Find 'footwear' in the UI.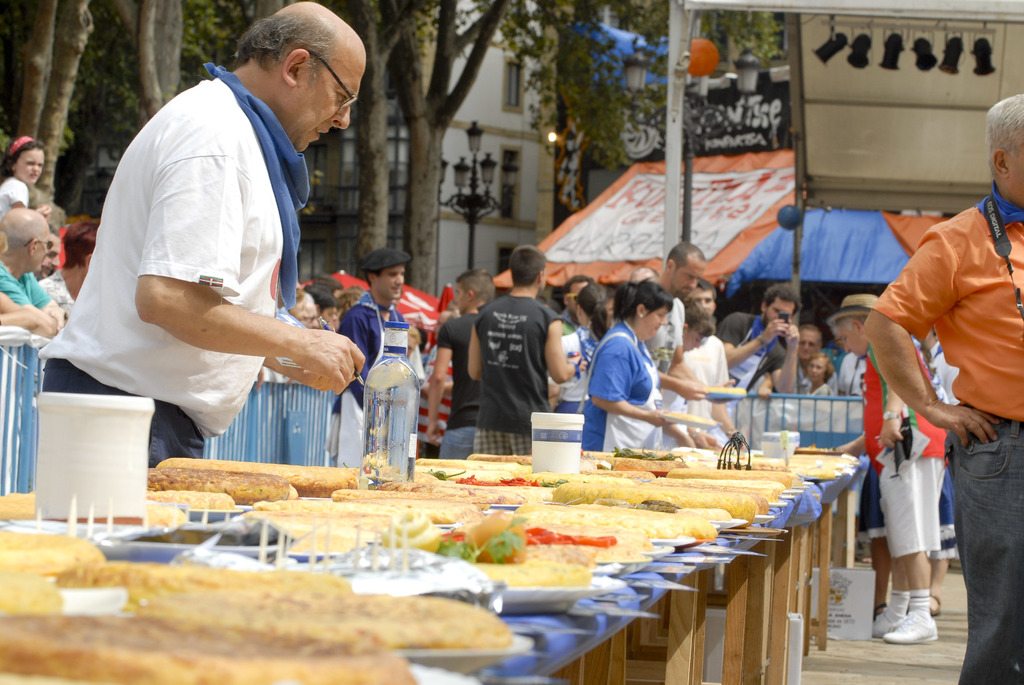
UI element at crop(869, 599, 898, 636).
